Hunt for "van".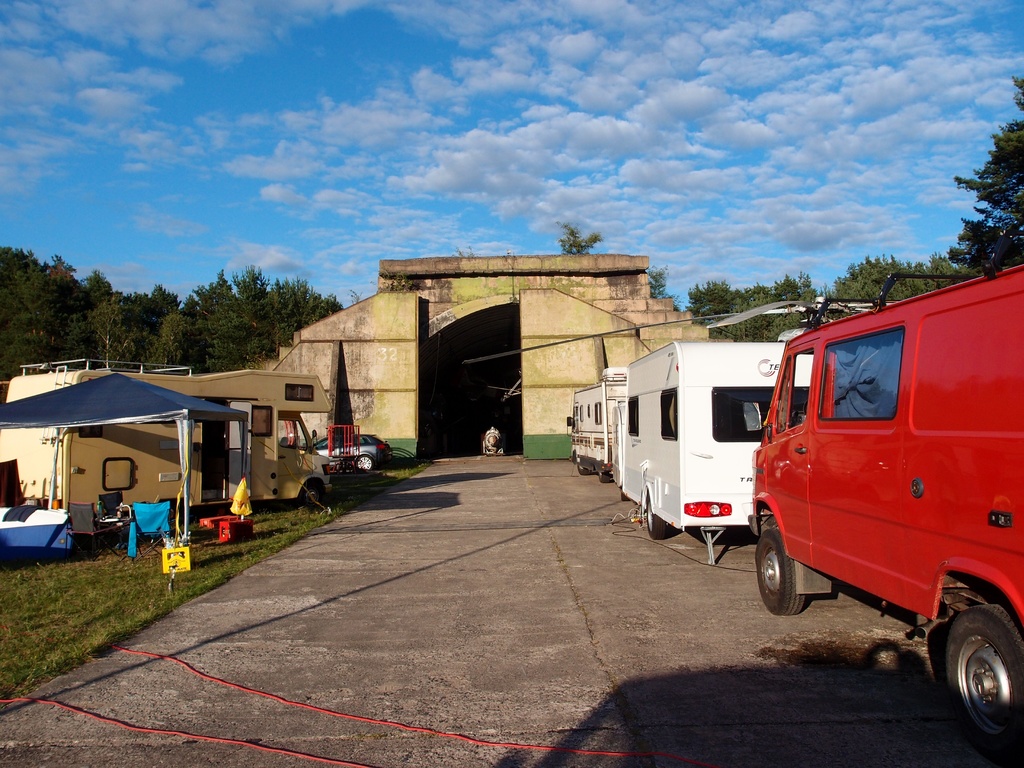
Hunted down at box=[569, 364, 628, 484].
